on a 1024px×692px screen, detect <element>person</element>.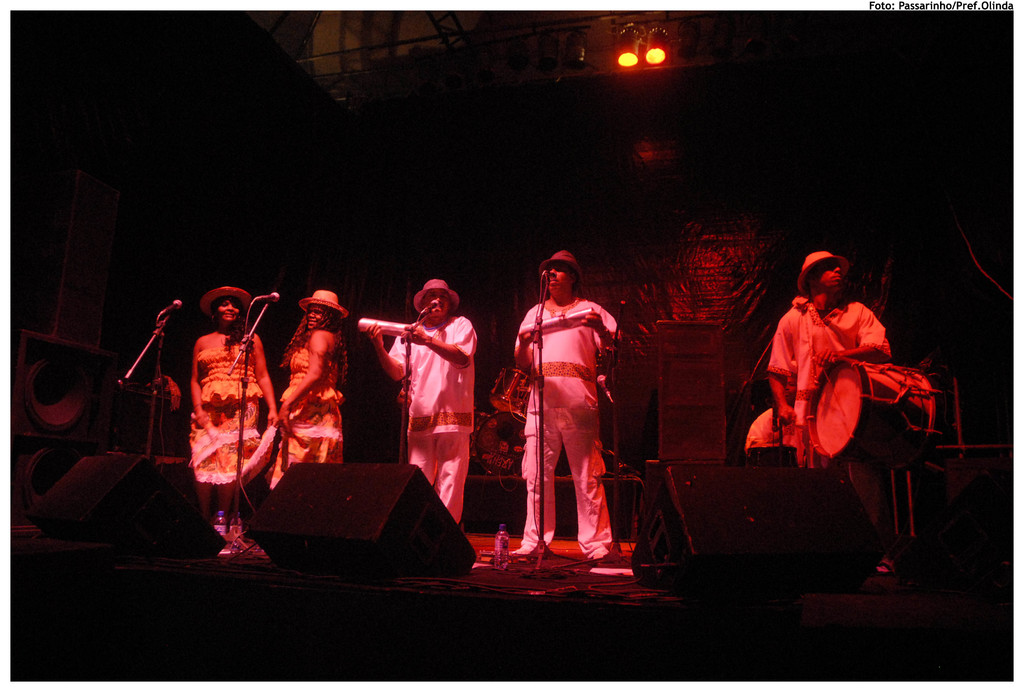
(x1=515, y1=257, x2=616, y2=561).
